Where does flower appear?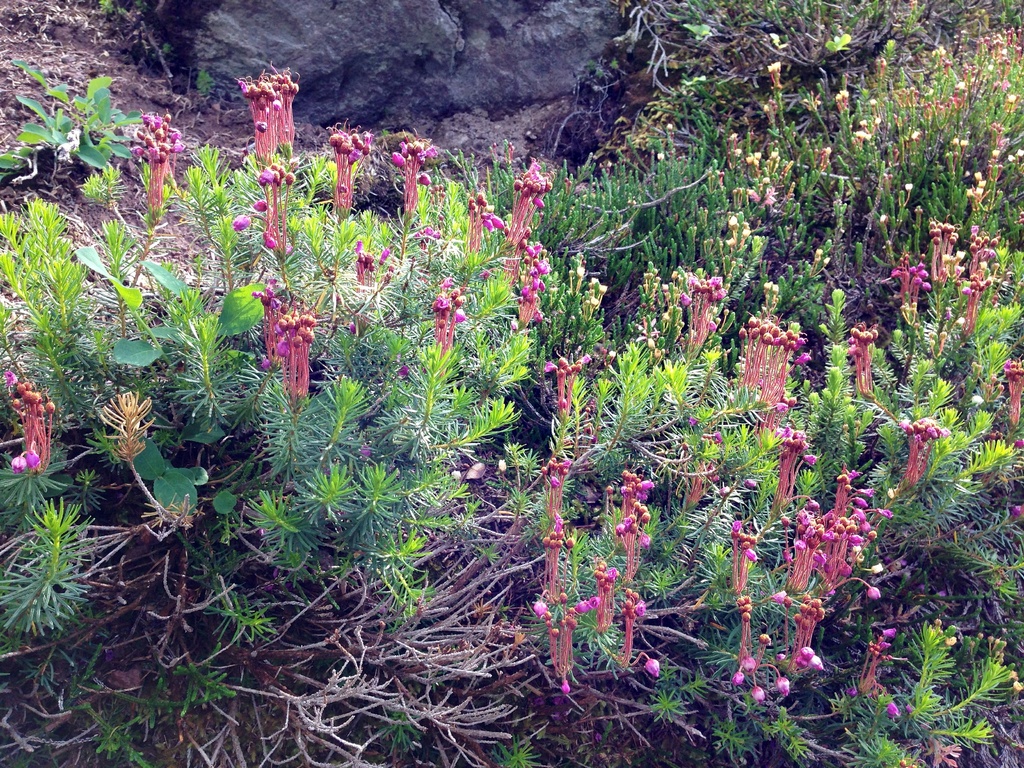
Appears at bbox(961, 284, 982, 335).
